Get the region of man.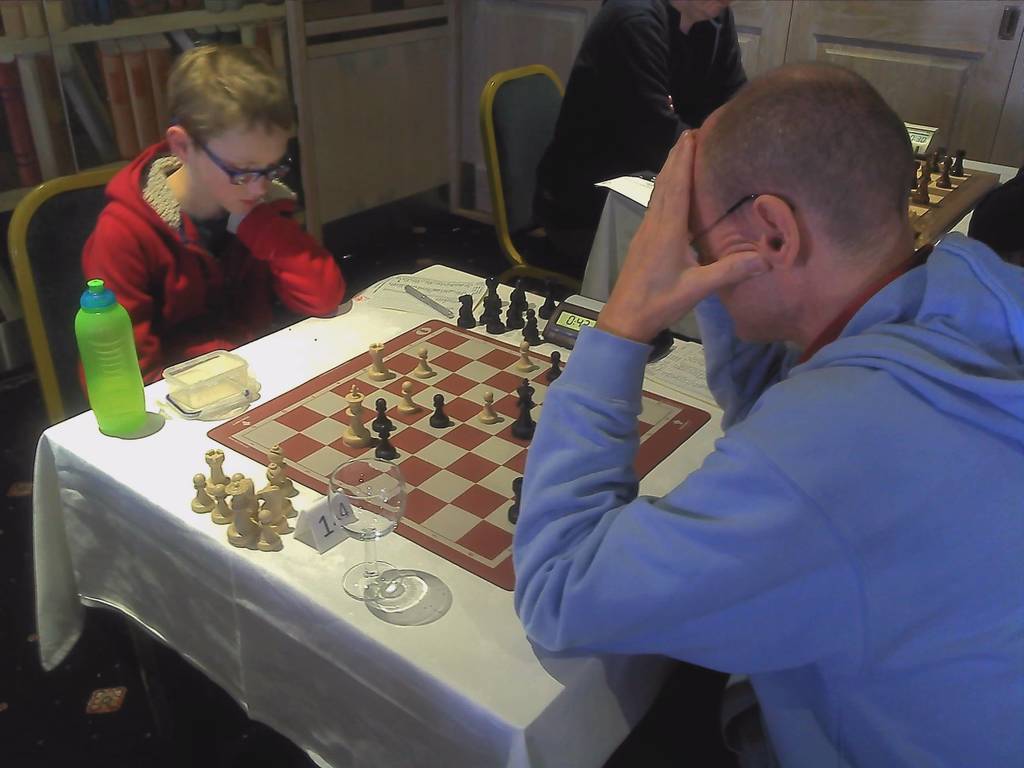
detection(470, 52, 1023, 739).
